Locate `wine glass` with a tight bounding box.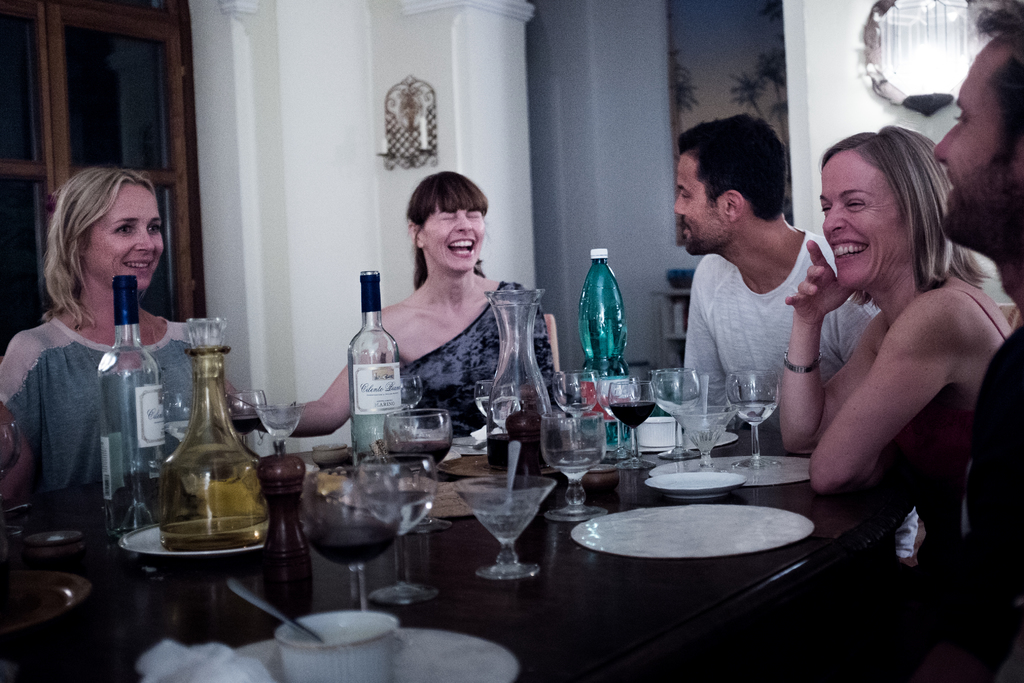
Rect(540, 407, 605, 523).
